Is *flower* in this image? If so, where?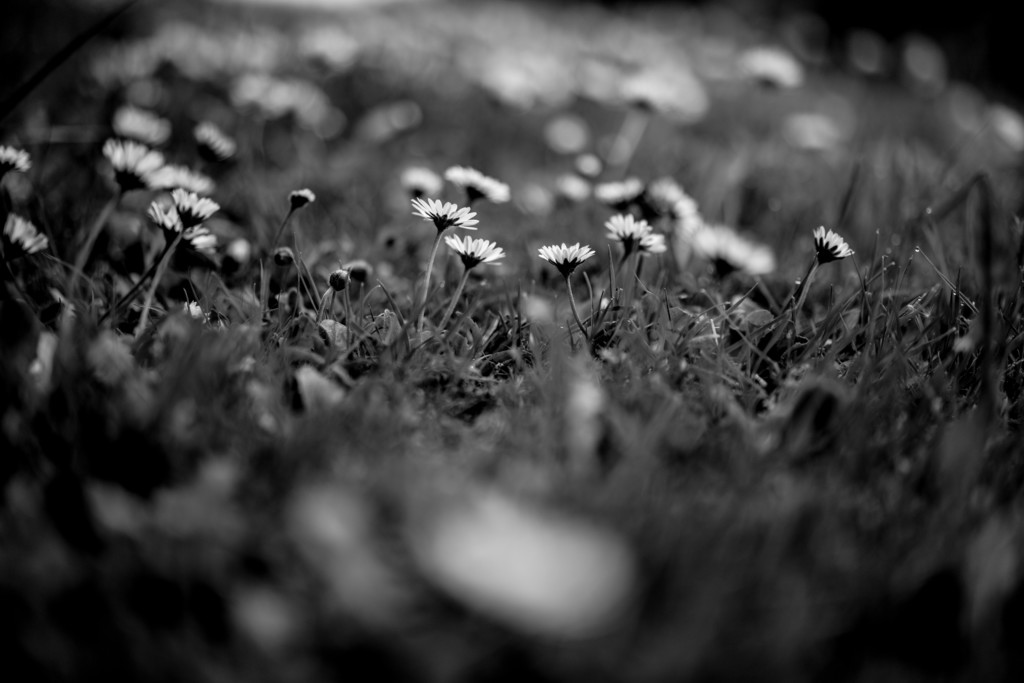
Yes, at bbox(538, 241, 595, 273).
